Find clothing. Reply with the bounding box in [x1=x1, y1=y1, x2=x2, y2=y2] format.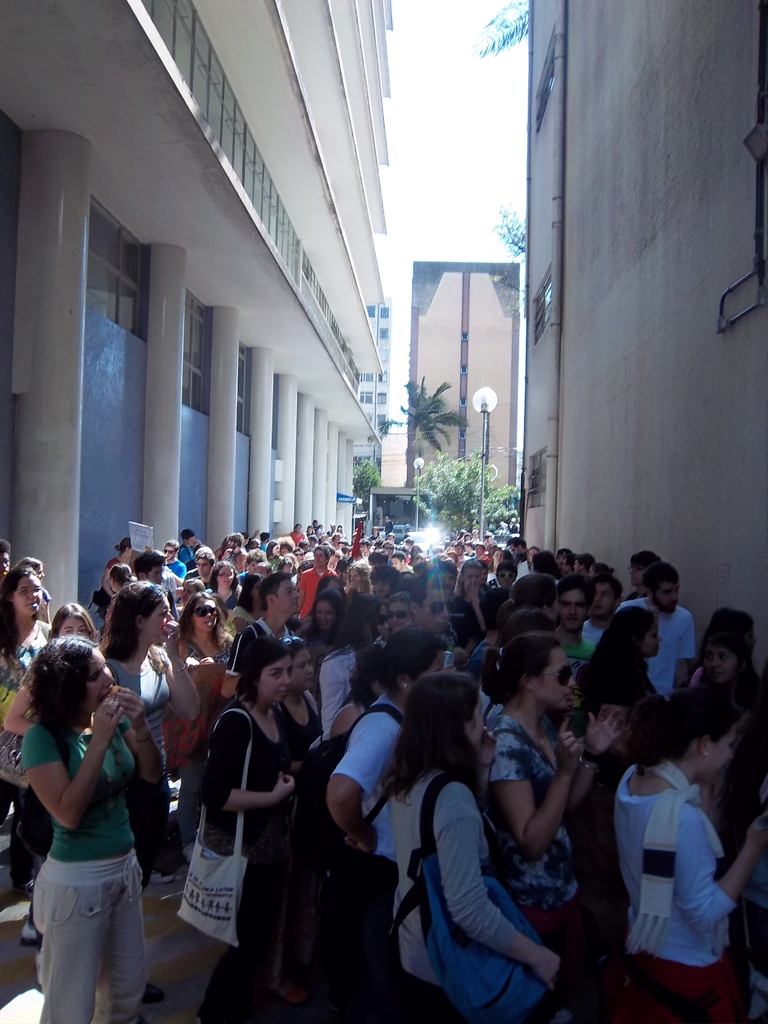
[x1=264, y1=556, x2=278, y2=573].
